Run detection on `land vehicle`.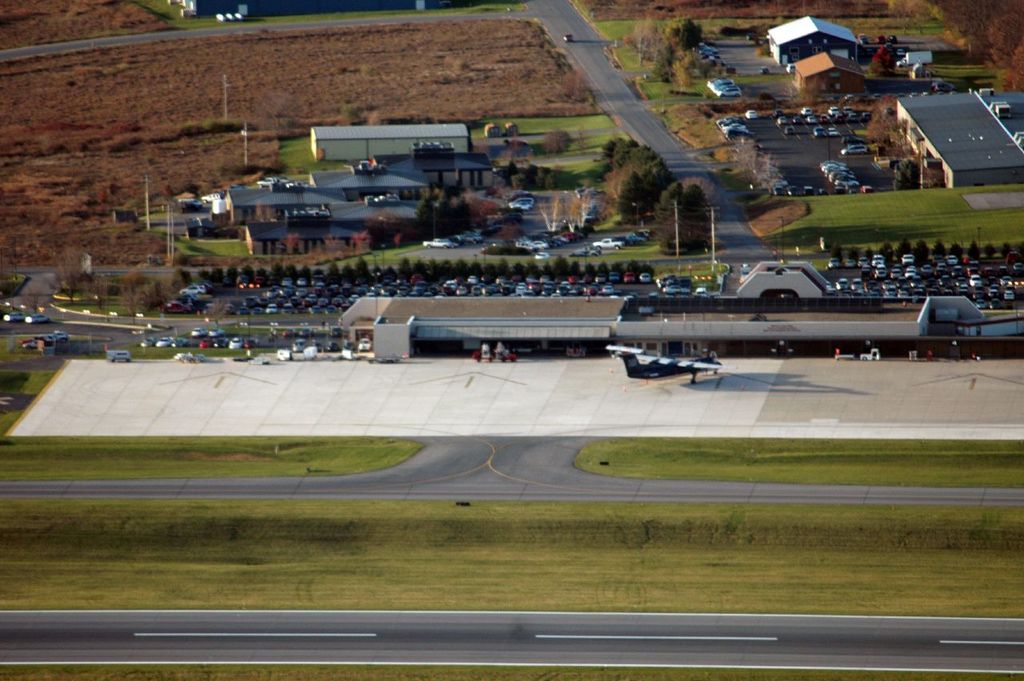
Result: <bbox>2, 307, 25, 324</bbox>.
